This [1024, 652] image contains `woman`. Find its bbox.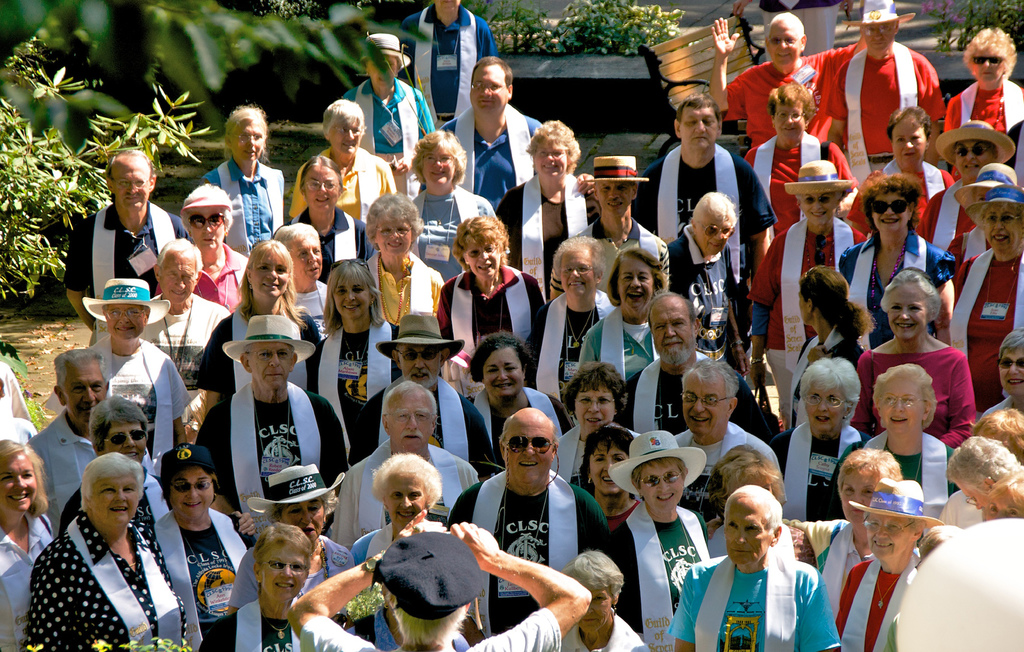
detection(831, 477, 951, 651).
